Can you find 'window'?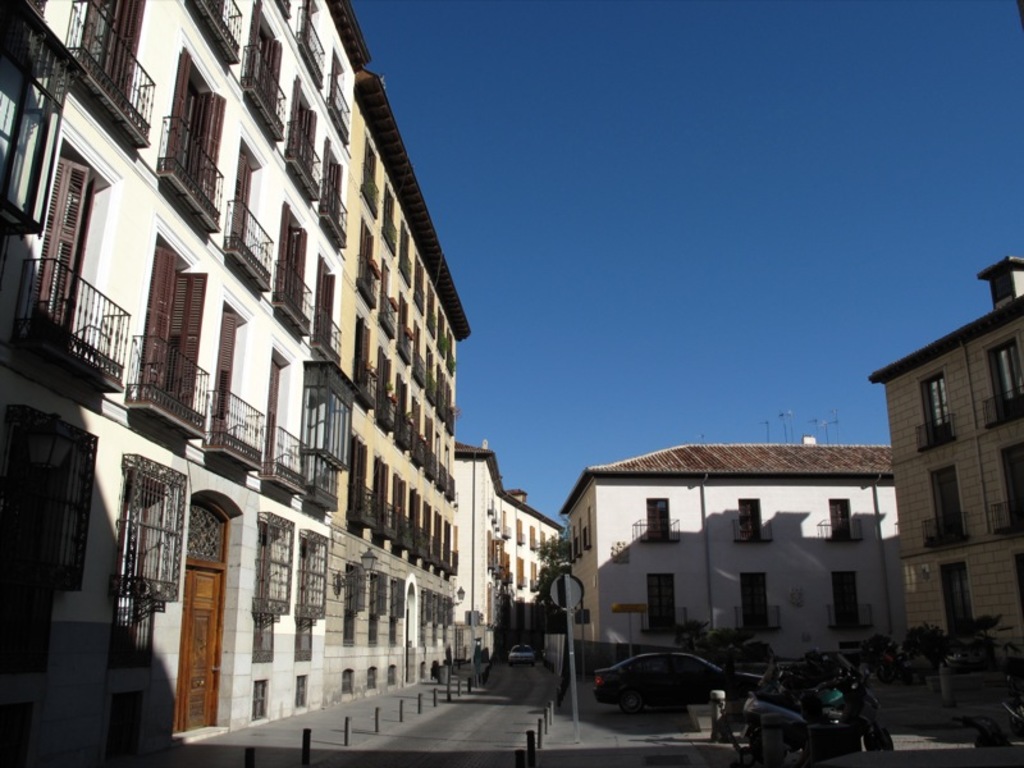
Yes, bounding box: left=739, top=493, right=760, bottom=538.
